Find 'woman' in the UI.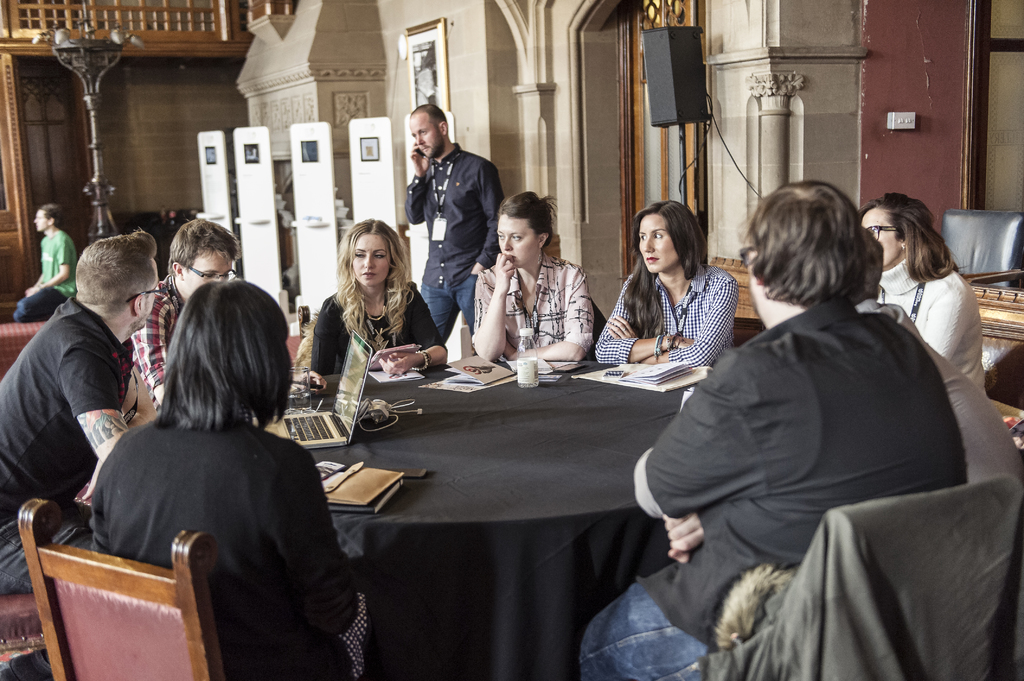
UI element at Rect(468, 188, 595, 367).
